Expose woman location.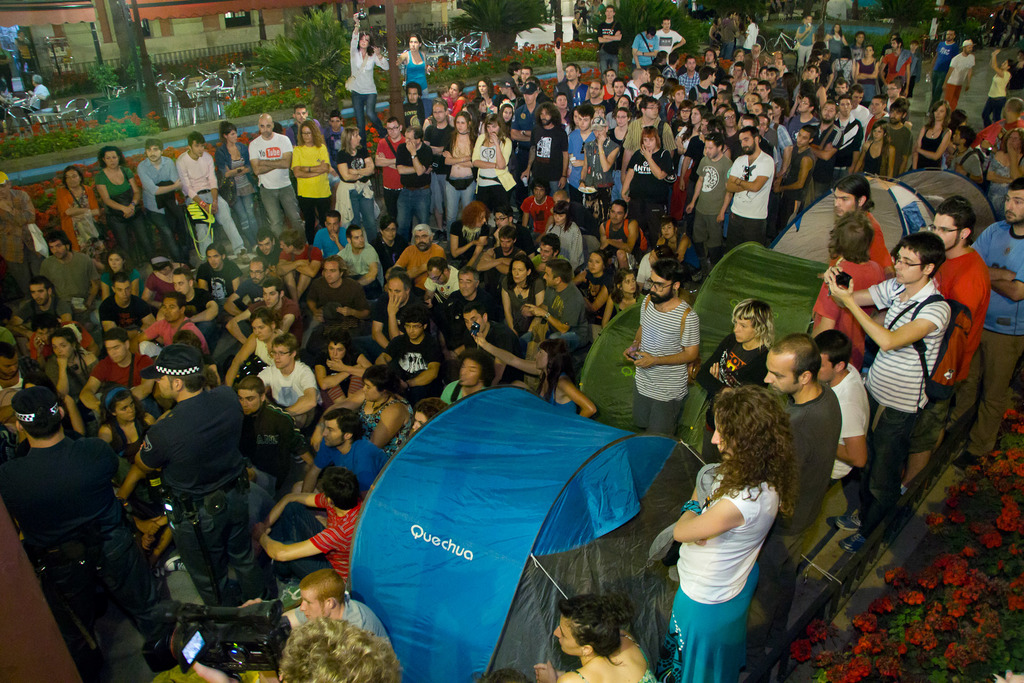
Exposed at l=657, t=222, r=706, b=278.
